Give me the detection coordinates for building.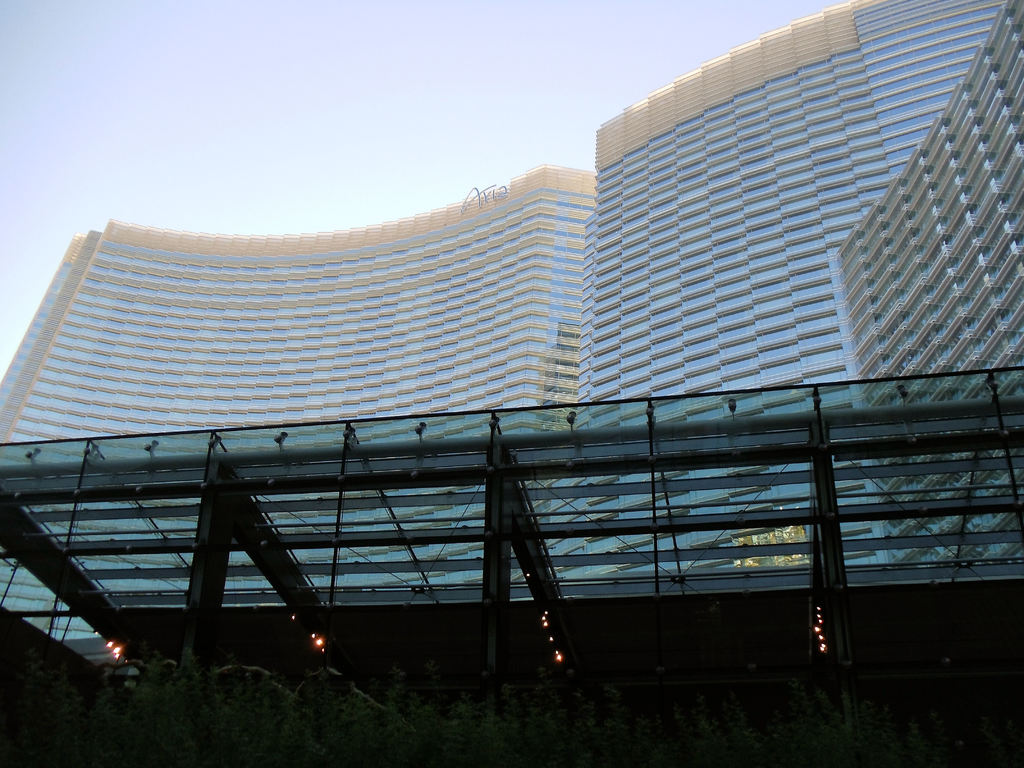
l=0, t=0, r=1023, b=767.
